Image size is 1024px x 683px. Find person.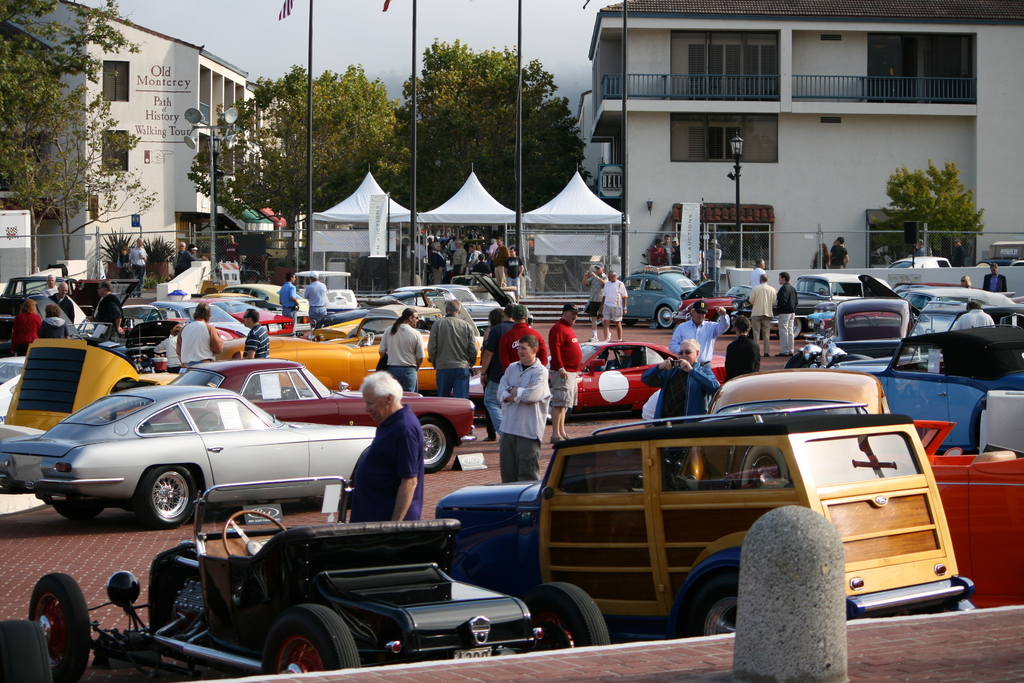
l=93, t=274, r=119, b=336.
